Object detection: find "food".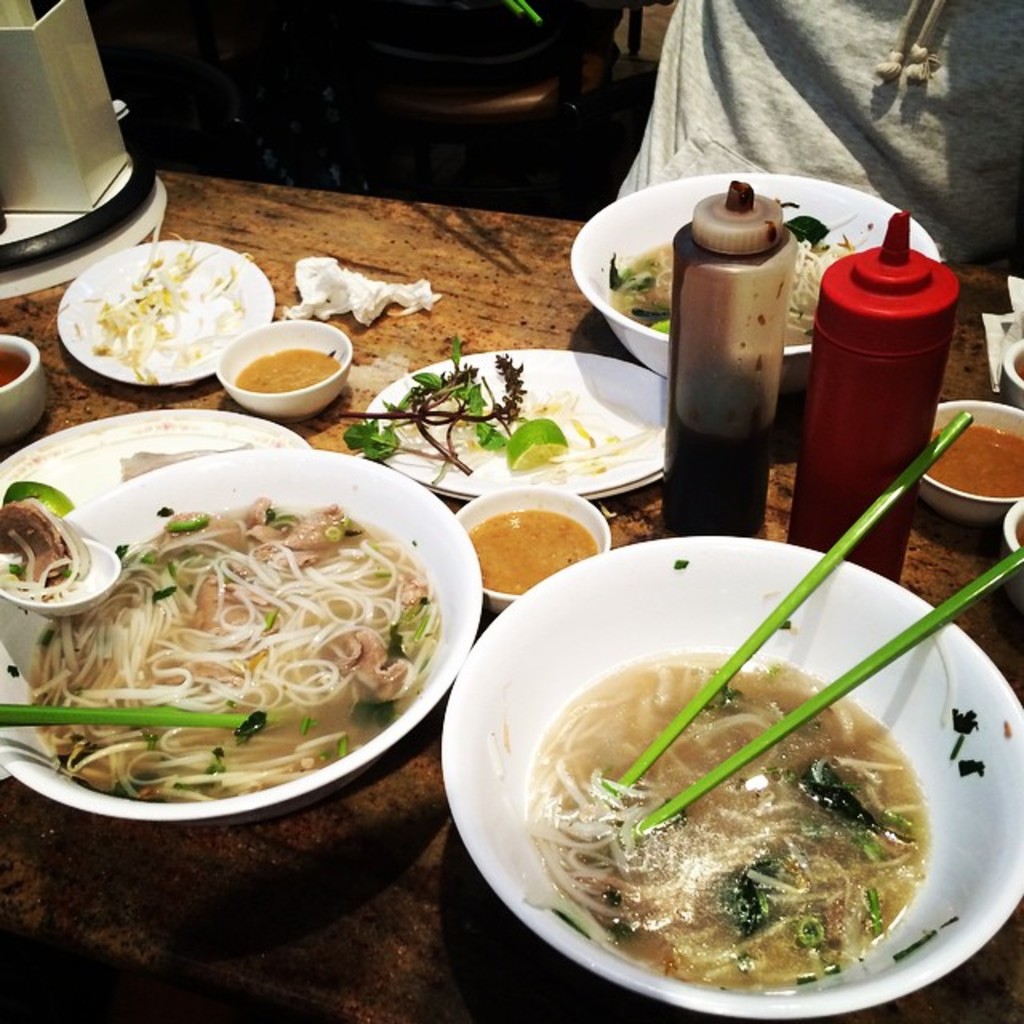
detection(339, 331, 651, 490).
